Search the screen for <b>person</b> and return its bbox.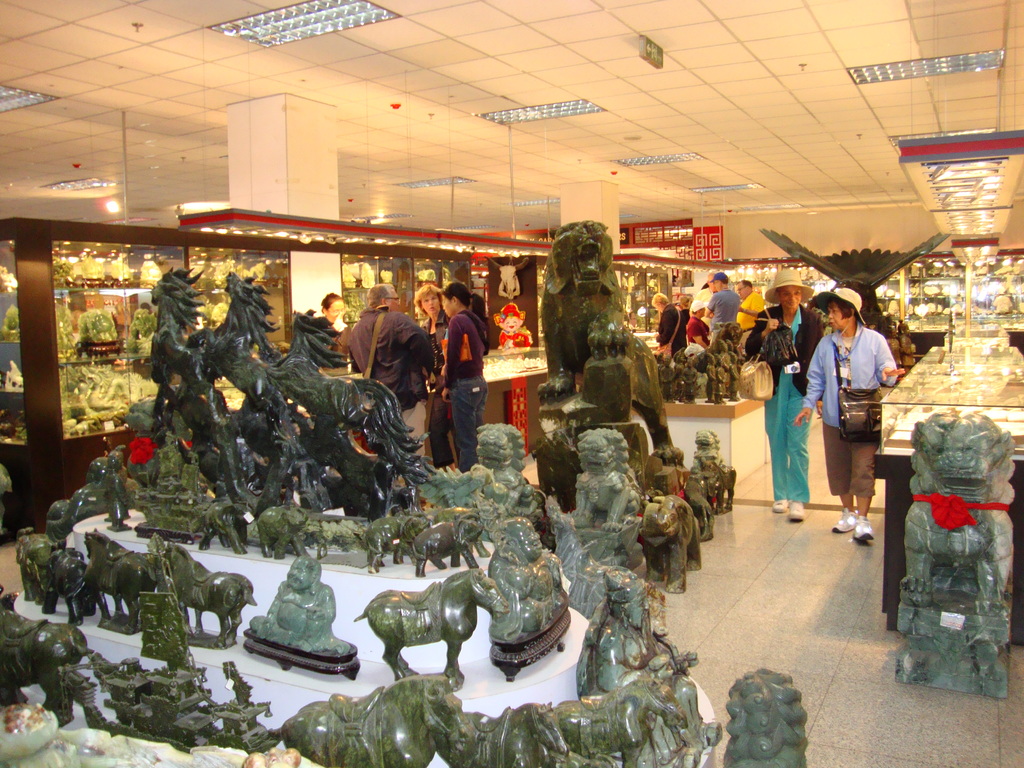
Found: 792 287 905 543.
